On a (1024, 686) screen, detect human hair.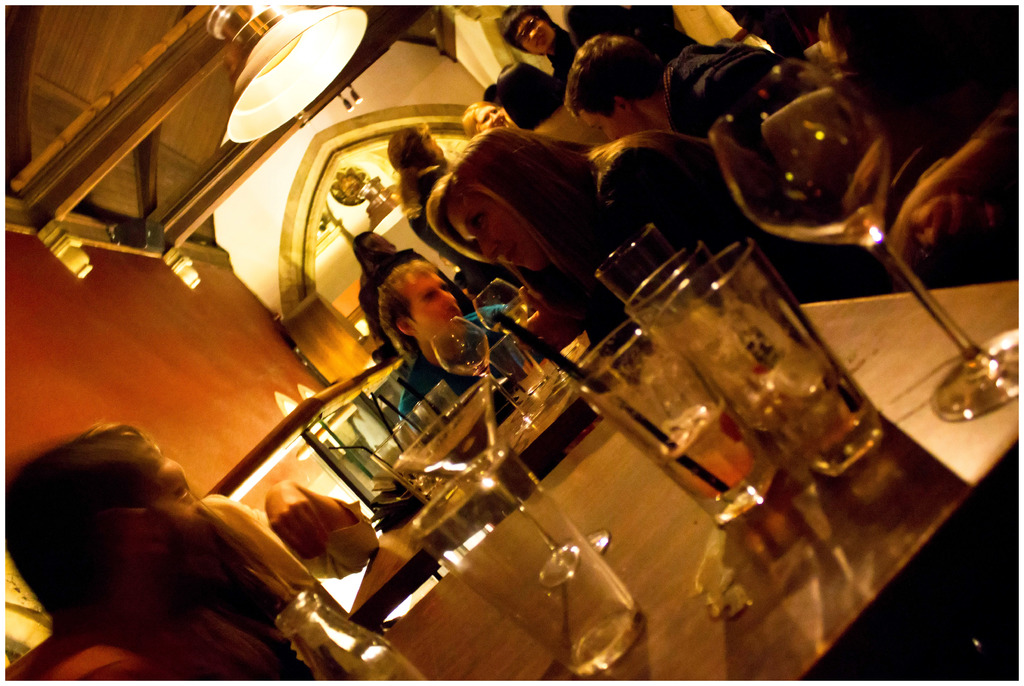
[x1=378, y1=262, x2=436, y2=367].
